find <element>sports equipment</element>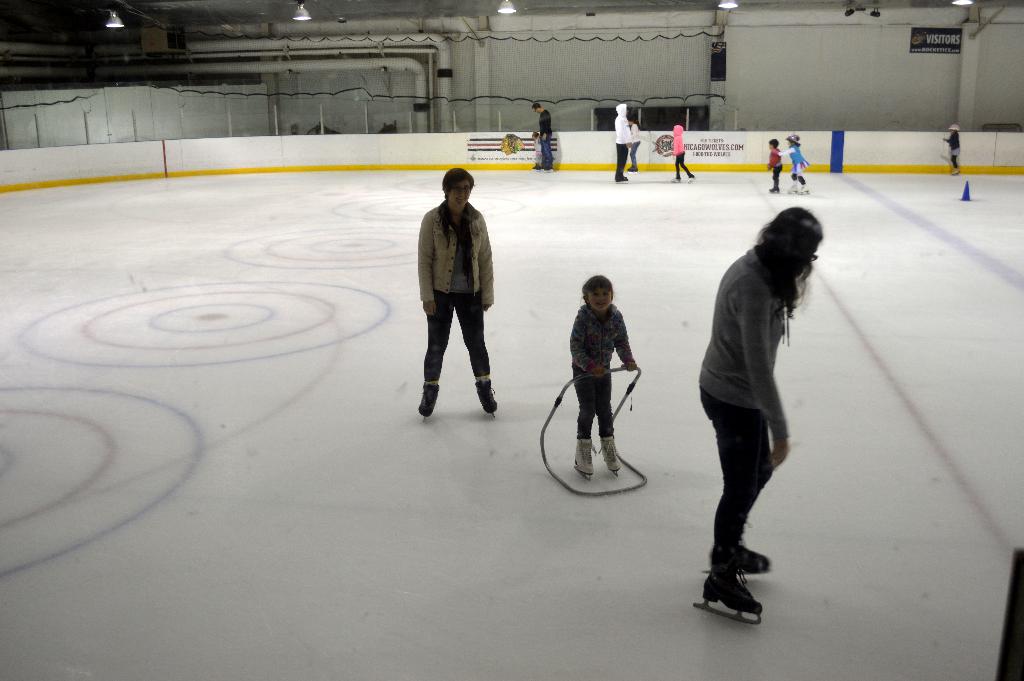
(687, 175, 696, 183)
